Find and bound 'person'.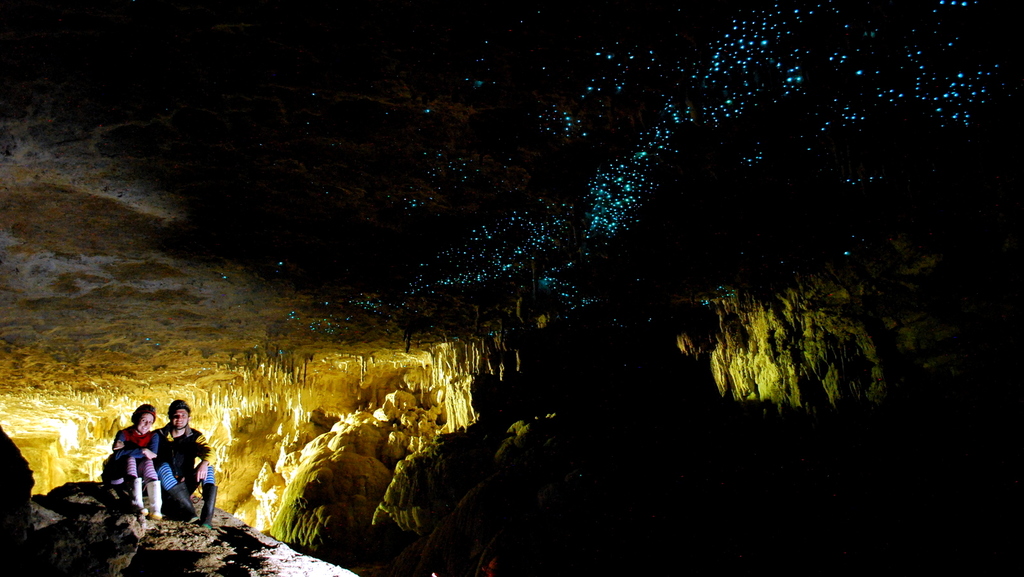
Bound: [149,394,223,532].
